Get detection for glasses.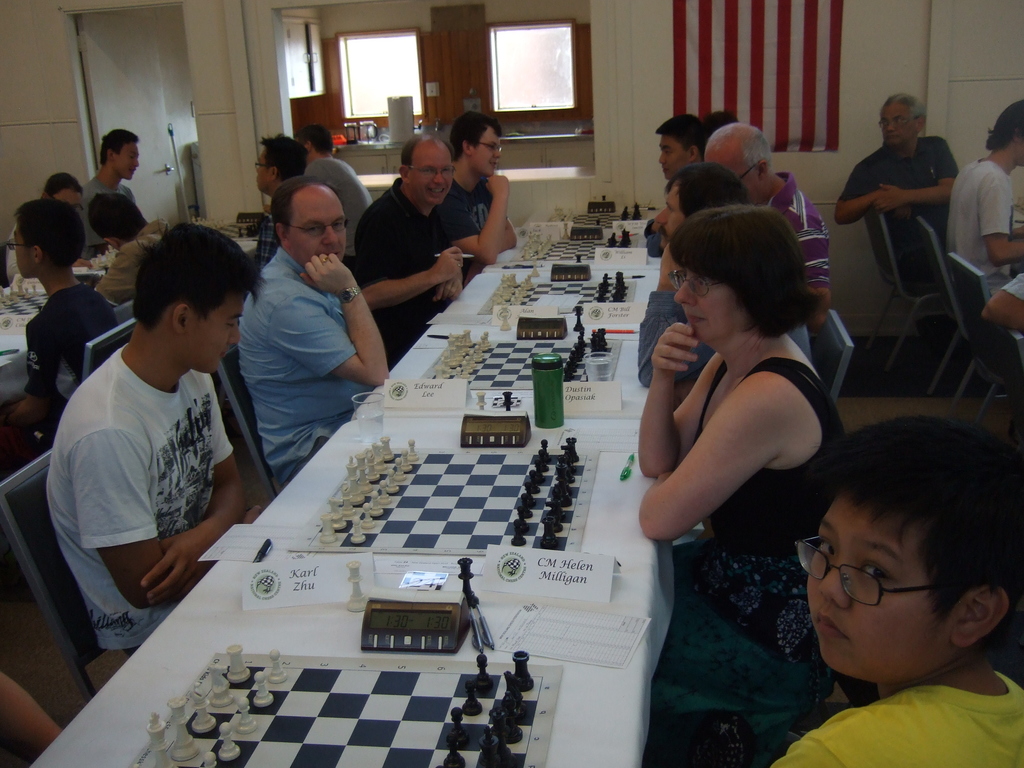
Detection: Rect(669, 275, 739, 299).
